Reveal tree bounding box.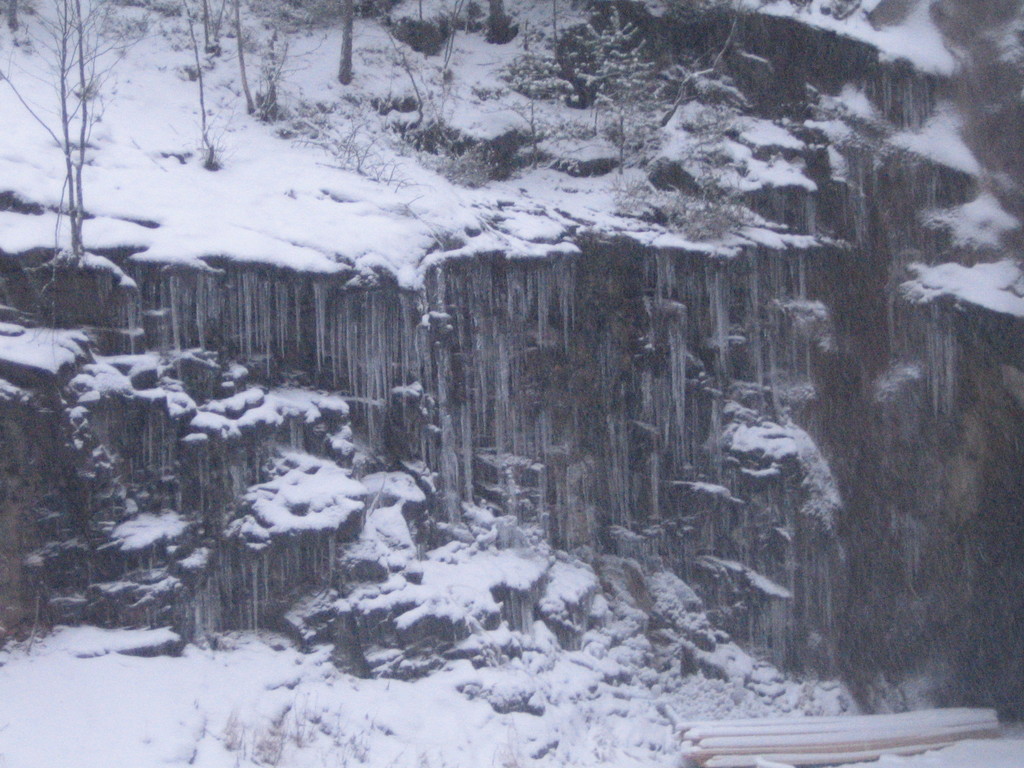
Revealed: 5, 371, 138, 638.
